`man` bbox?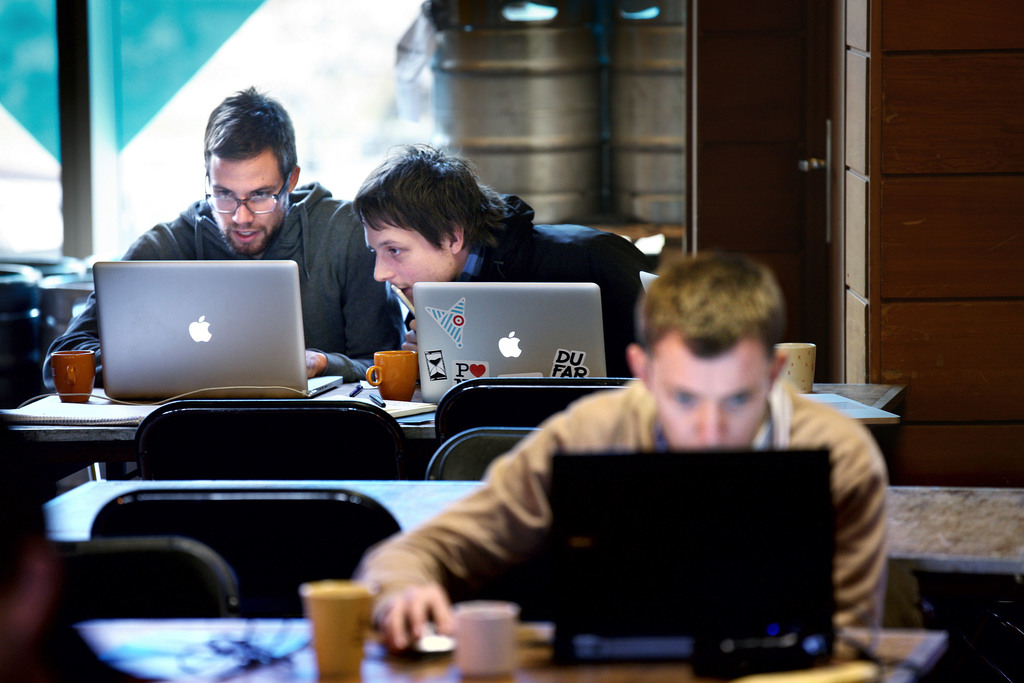
x1=355, y1=241, x2=893, y2=652
